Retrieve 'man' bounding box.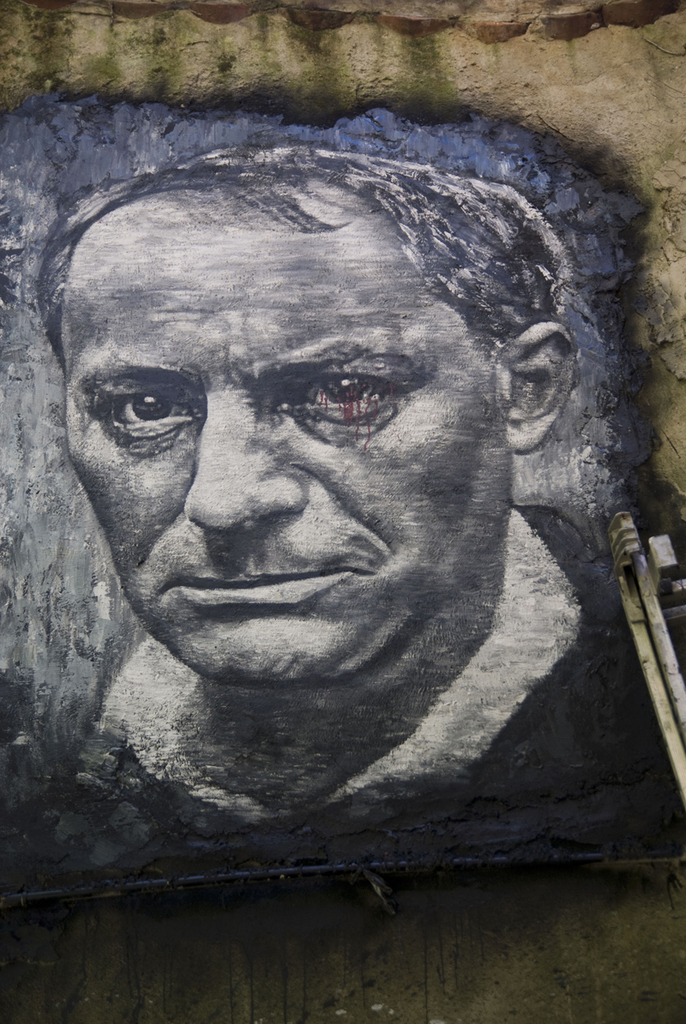
Bounding box: locate(0, 103, 647, 937).
